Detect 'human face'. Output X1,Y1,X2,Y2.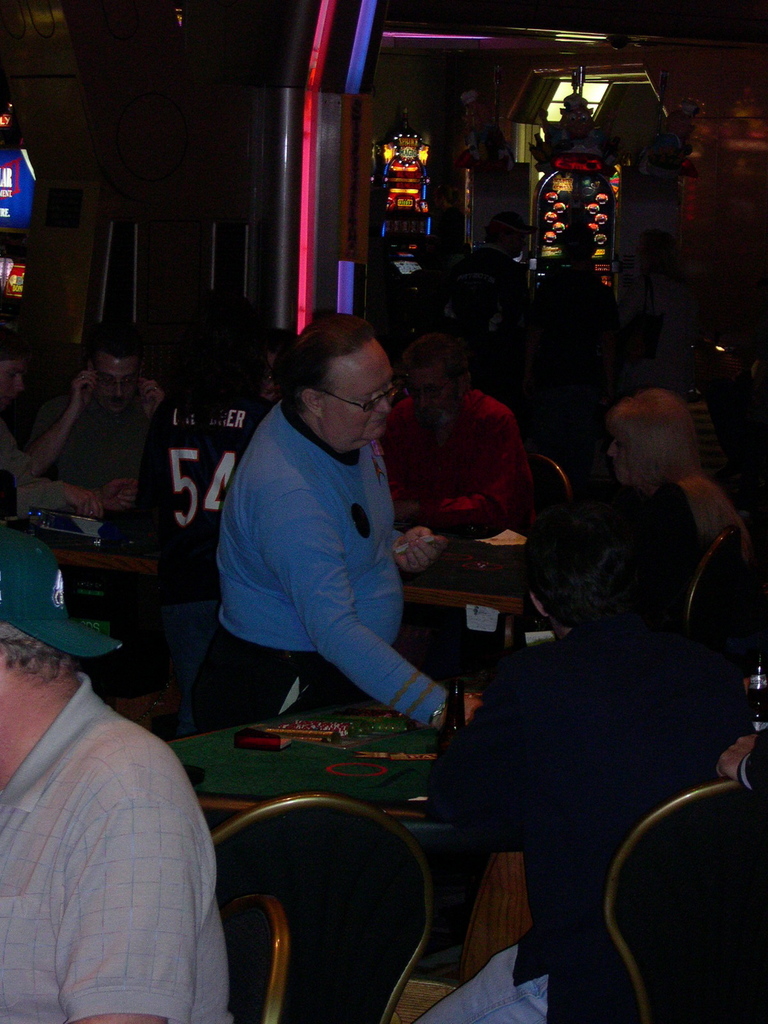
607,429,644,478.
